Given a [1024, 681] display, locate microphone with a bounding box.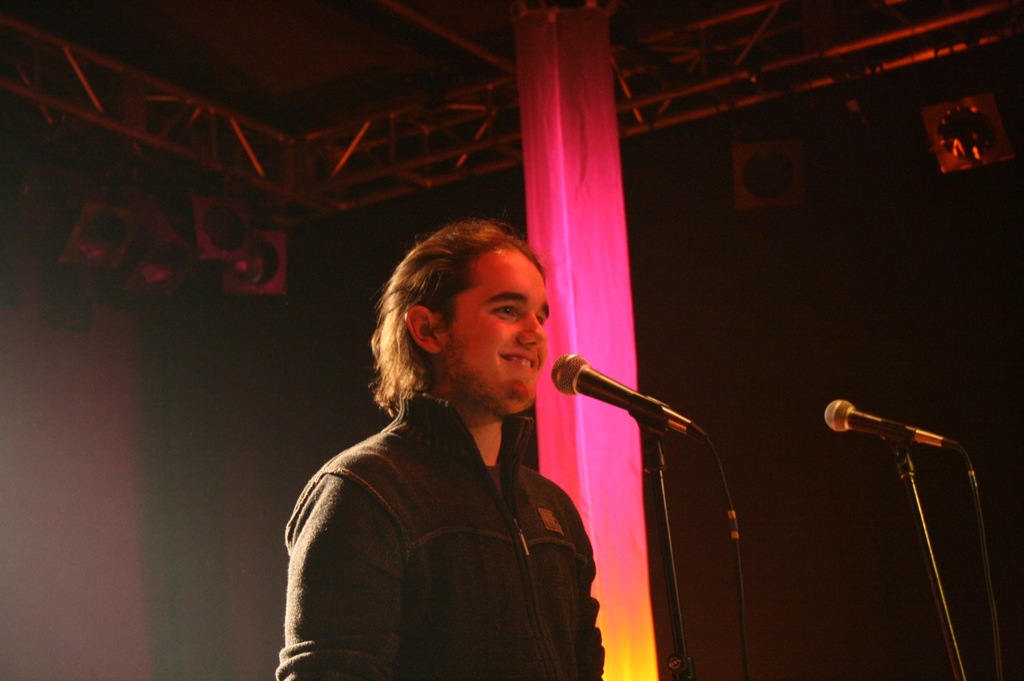
Located: (822, 397, 966, 451).
